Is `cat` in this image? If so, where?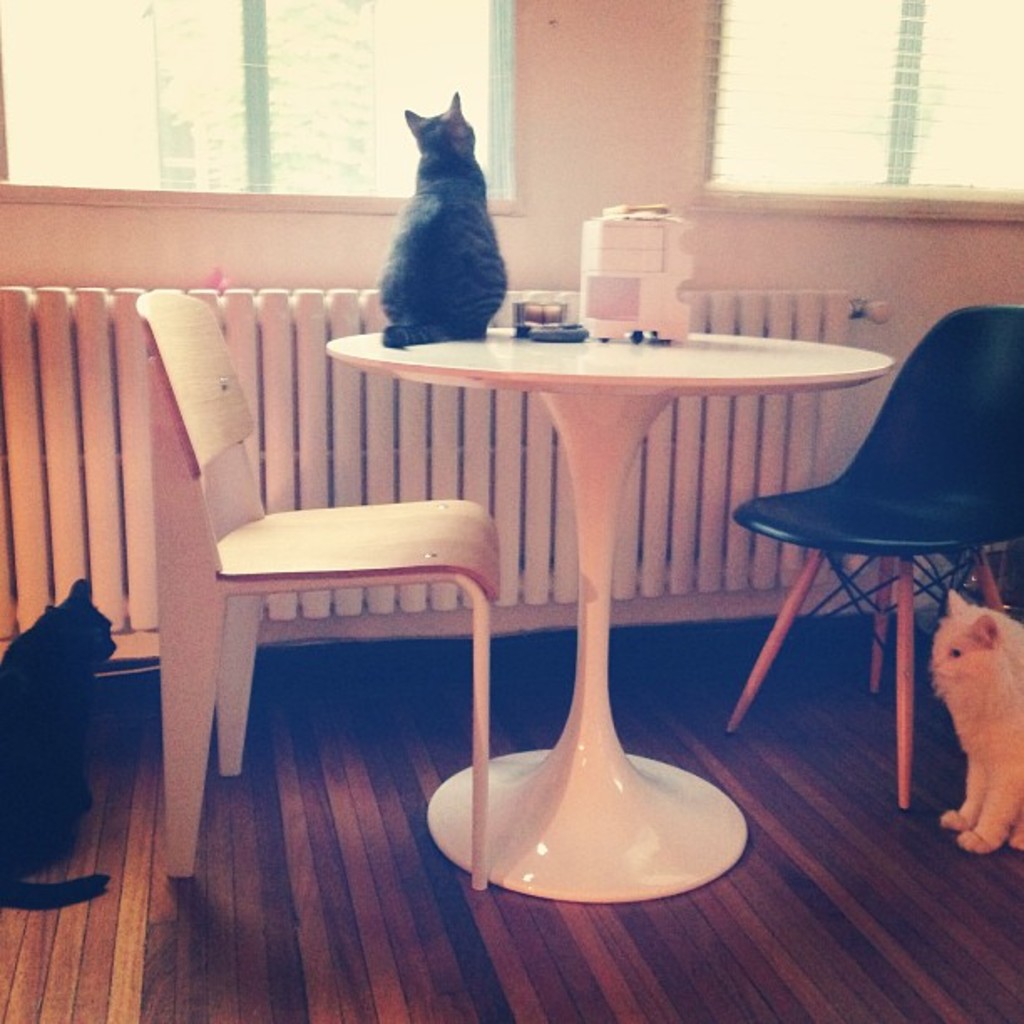
Yes, at [0,567,120,905].
